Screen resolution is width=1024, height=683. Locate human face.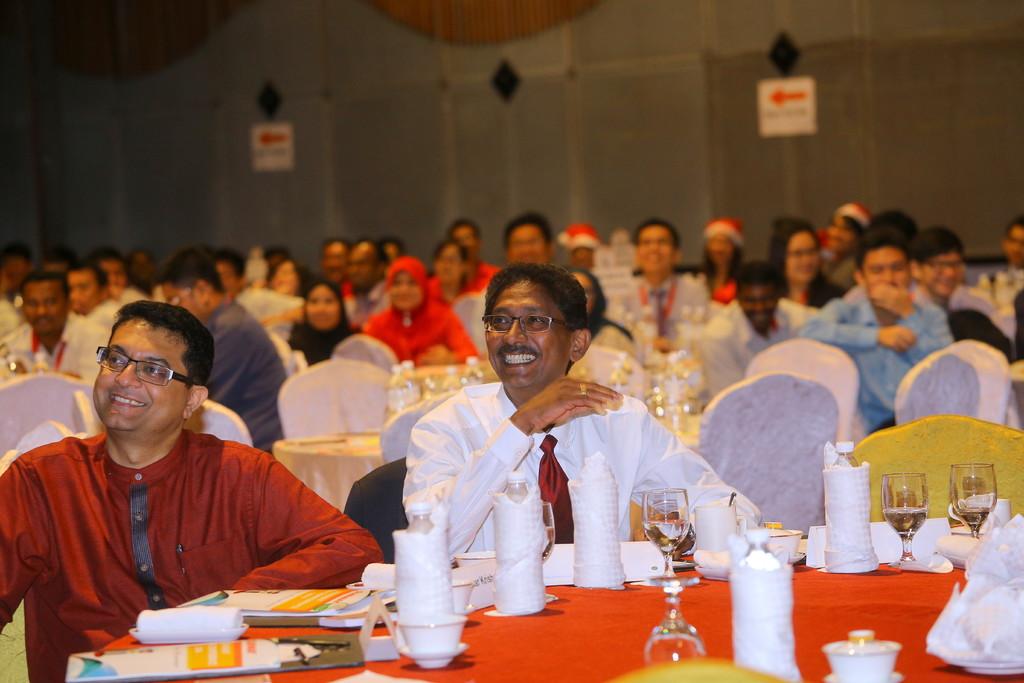
select_region(103, 259, 124, 295).
